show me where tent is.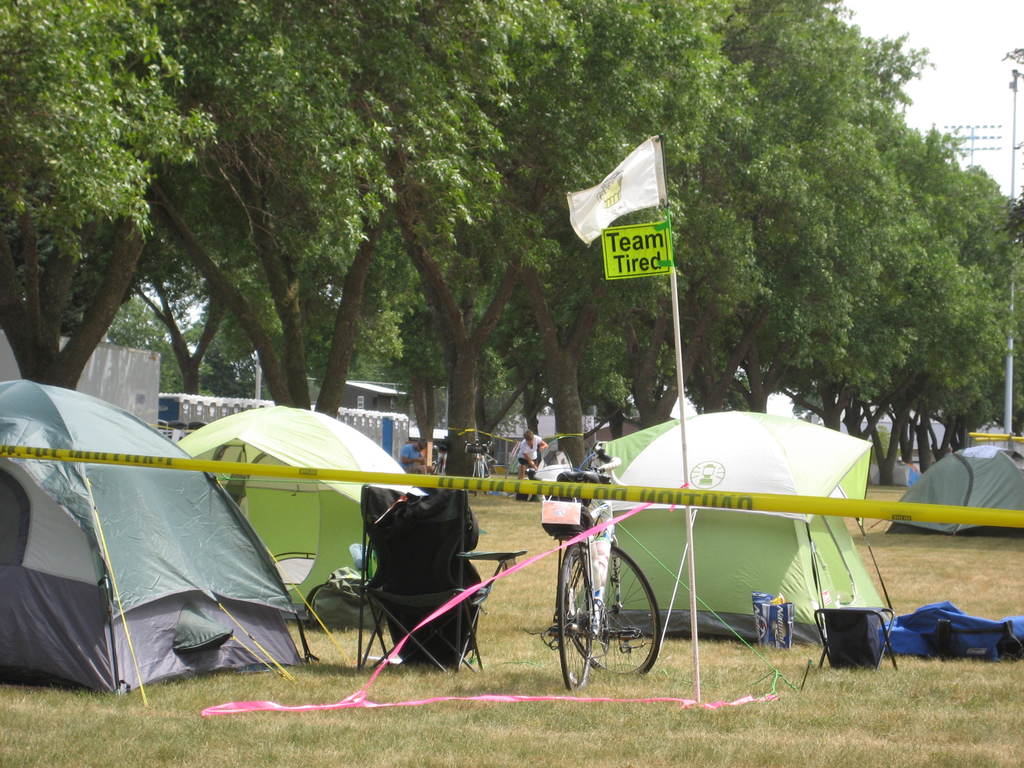
tent is at rect(544, 406, 908, 653).
